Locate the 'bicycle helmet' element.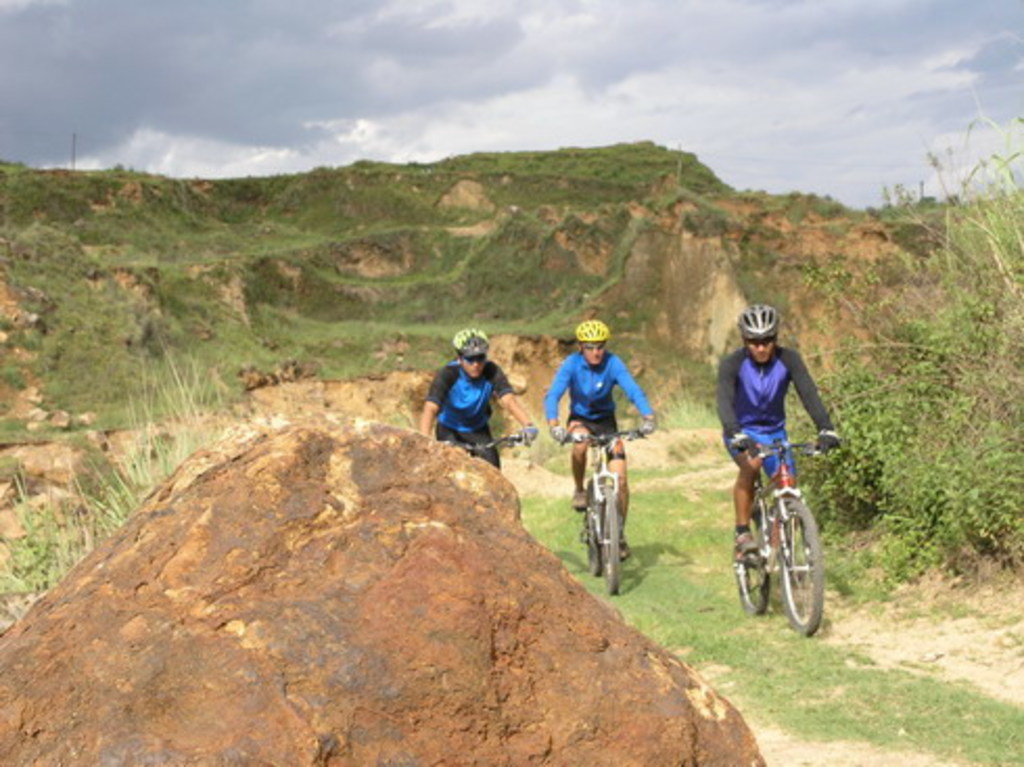
Element bbox: (x1=734, y1=307, x2=775, y2=334).
